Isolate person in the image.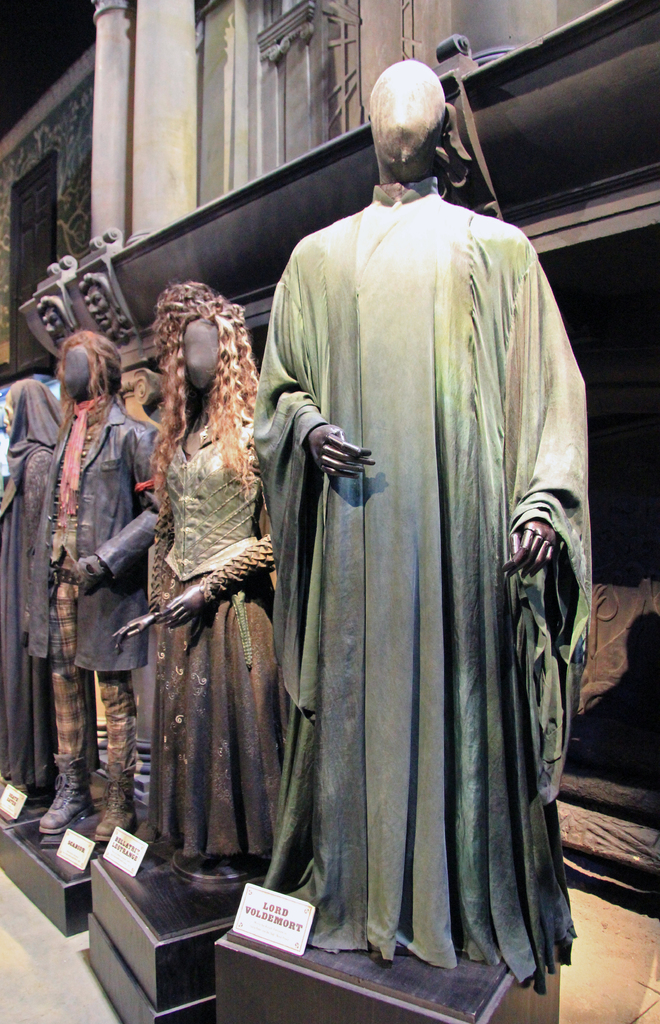
Isolated region: 81 273 125 340.
